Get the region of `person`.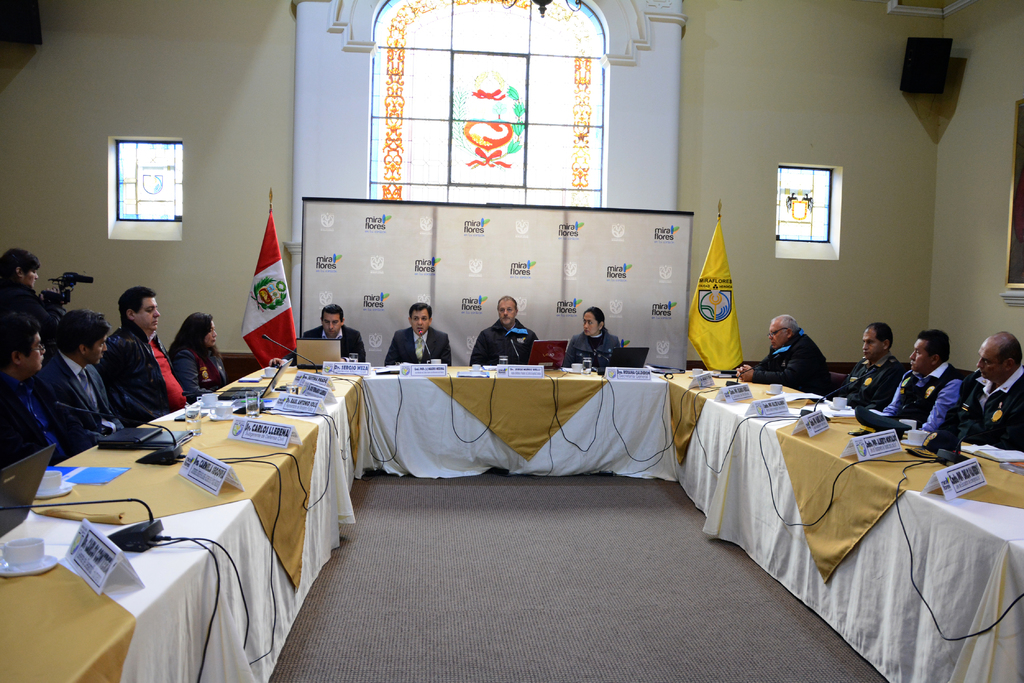
(166, 311, 237, 396).
